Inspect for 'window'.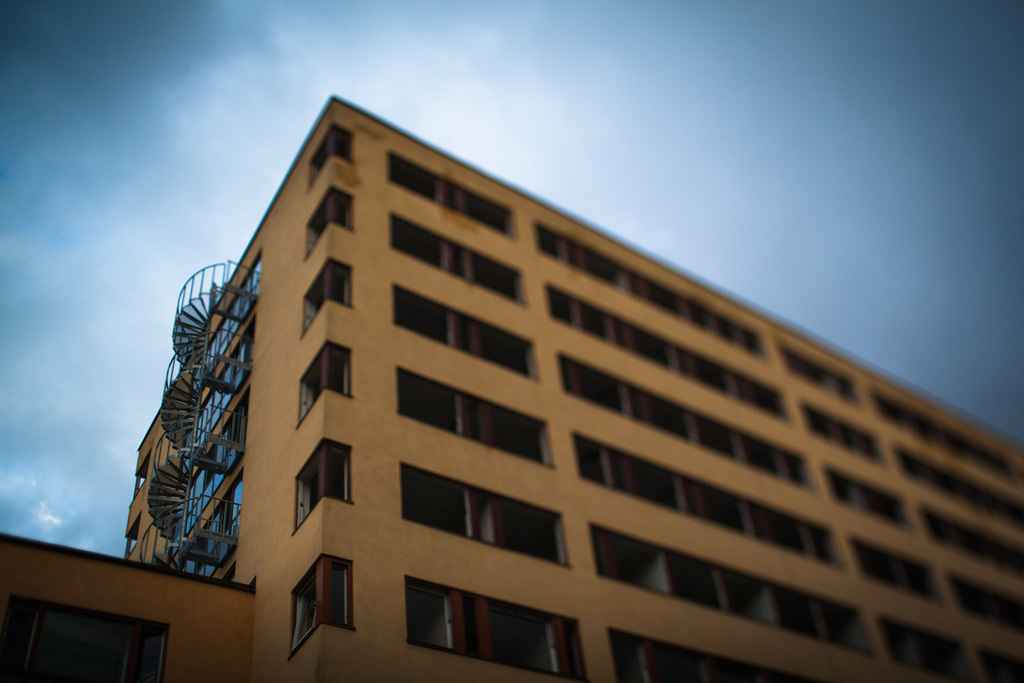
Inspection: [left=391, top=213, right=525, bottom=306].
